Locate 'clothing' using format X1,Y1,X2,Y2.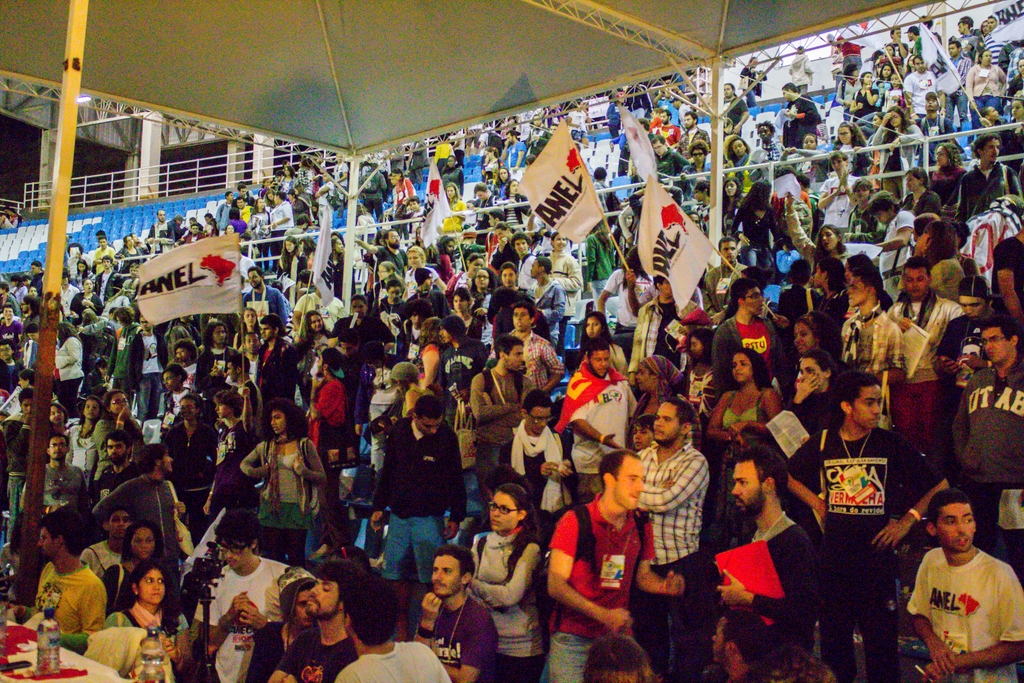
784,431,951,682.
